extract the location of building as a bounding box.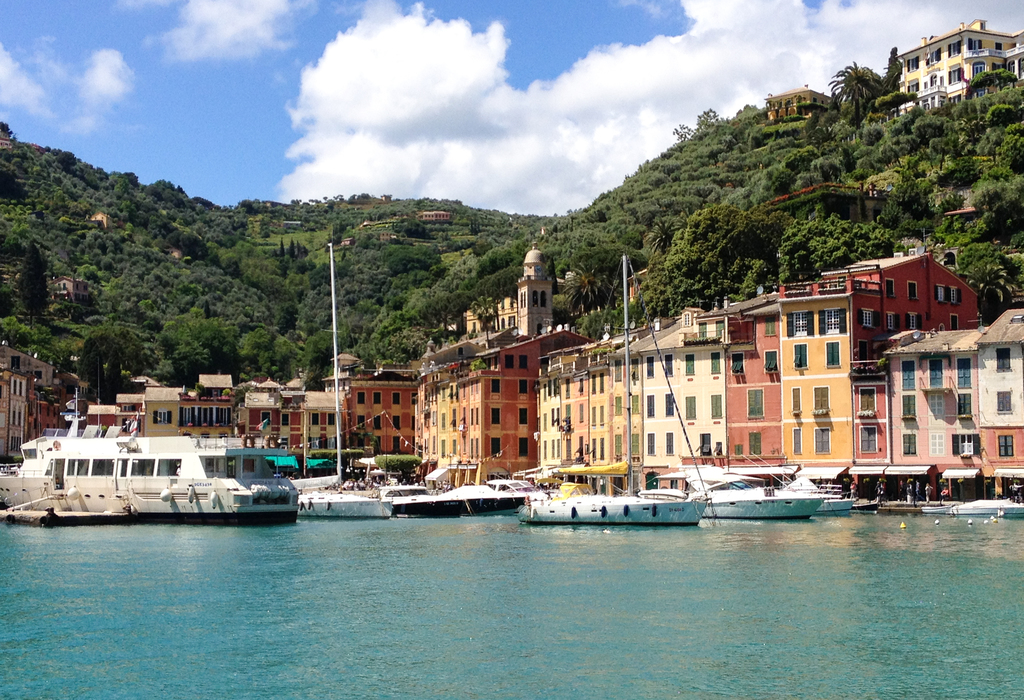
<bbox>771, 178, 890, 225</bbox>.
